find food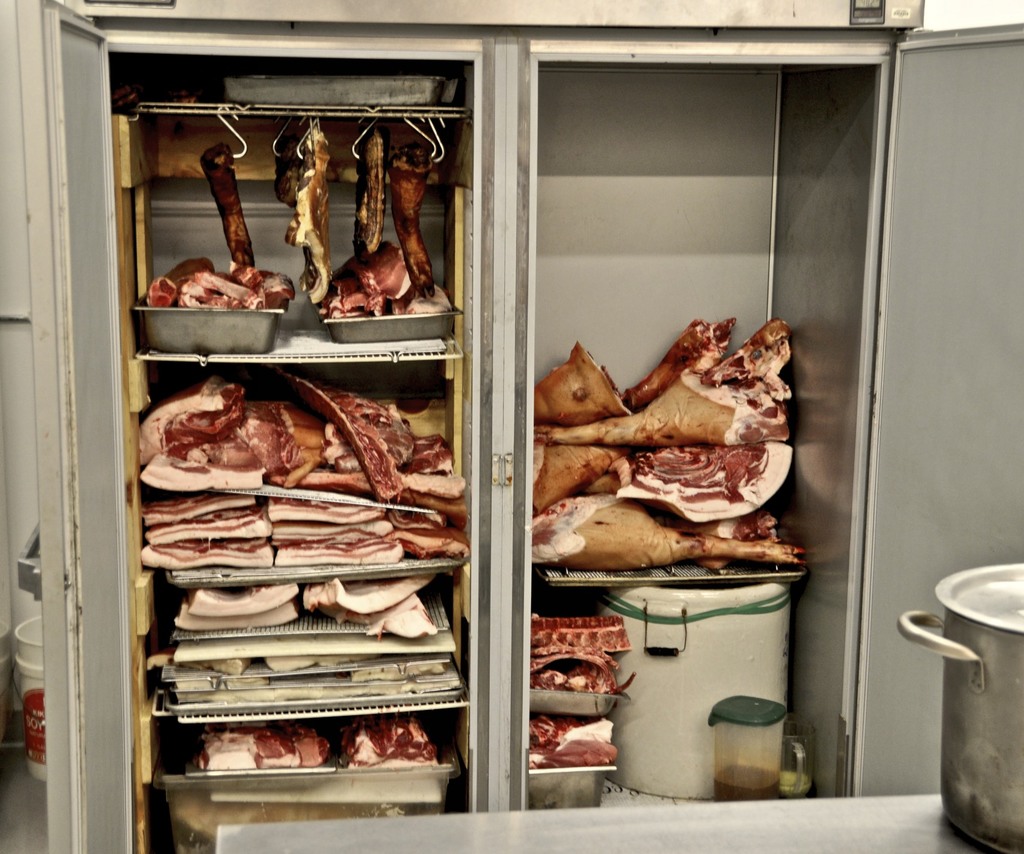
Rect(201, 139, 260, 270)
